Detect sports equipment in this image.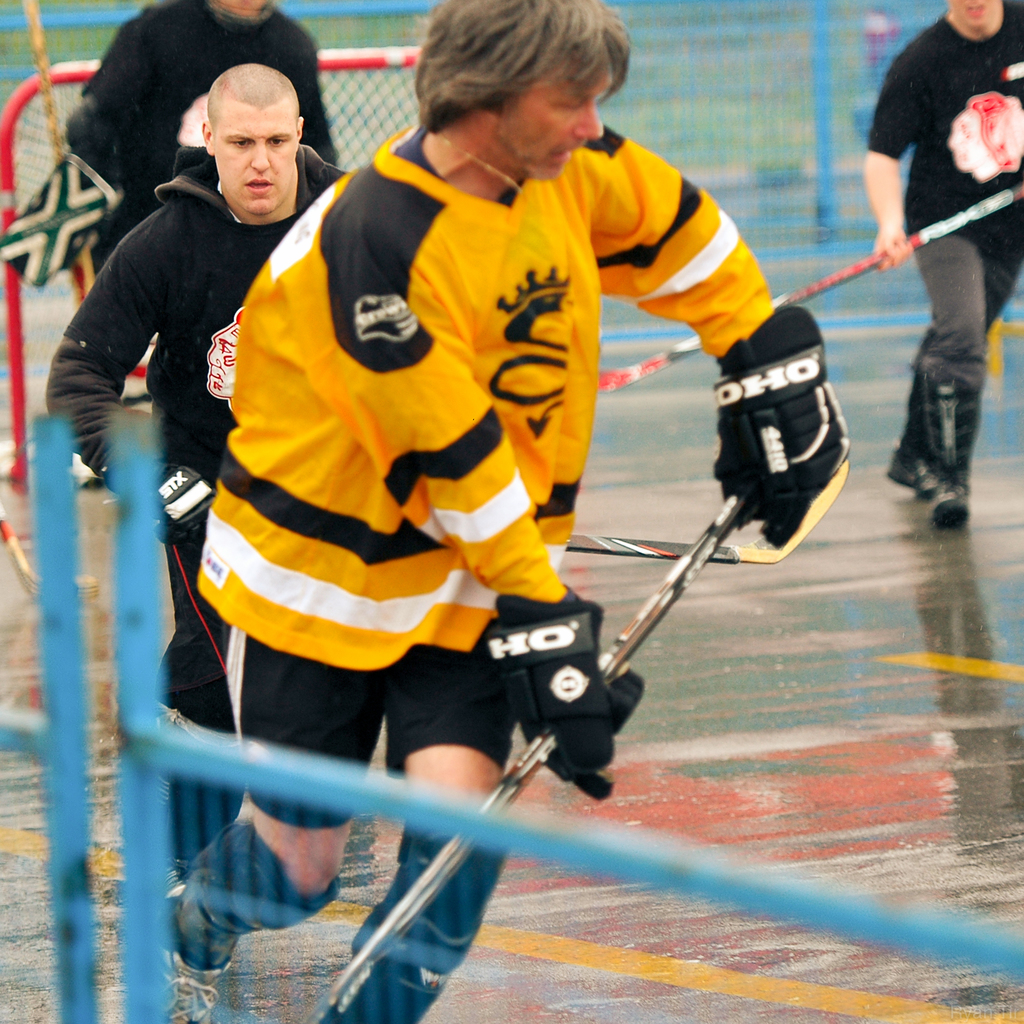
Detection: <bbox>475, 588, 639, 797</bbox>.
